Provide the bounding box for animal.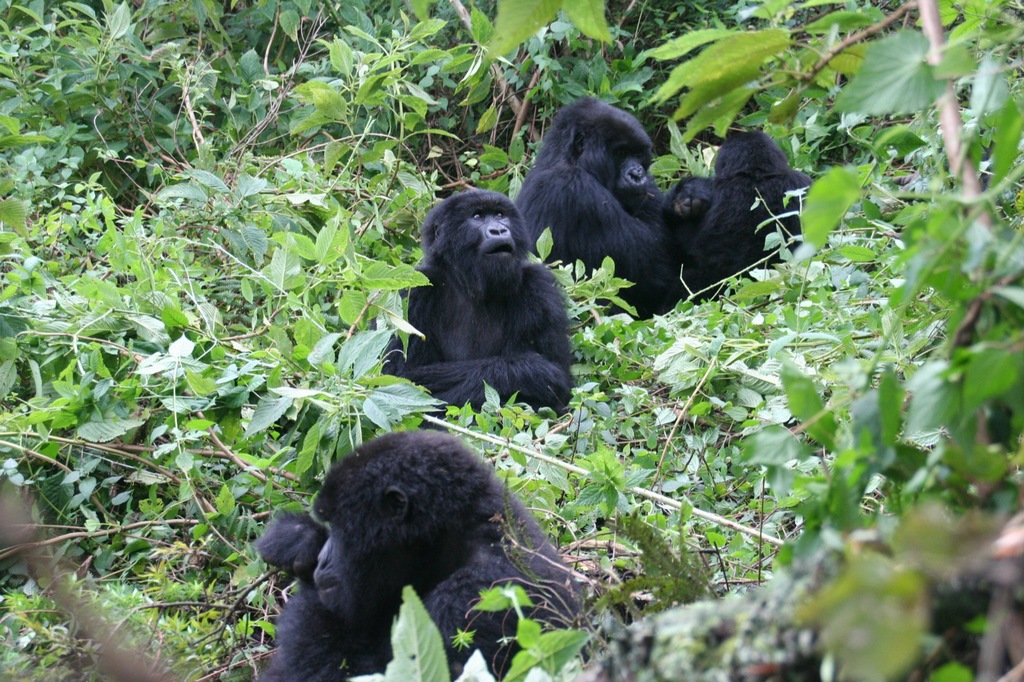
detection(516, 92, 673, 321).
